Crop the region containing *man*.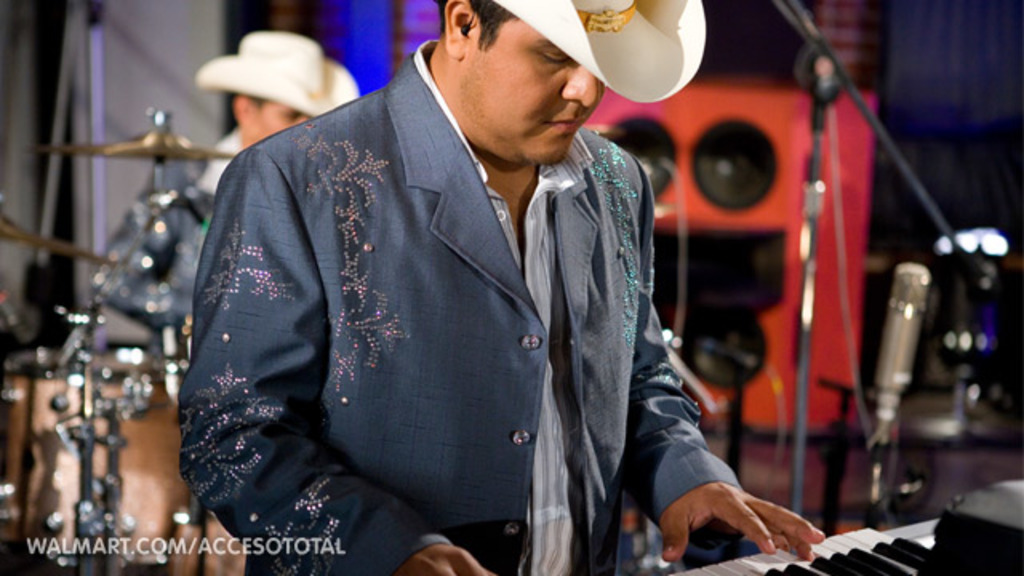
Crop region: l=178, t=30, r=363, b=333.
